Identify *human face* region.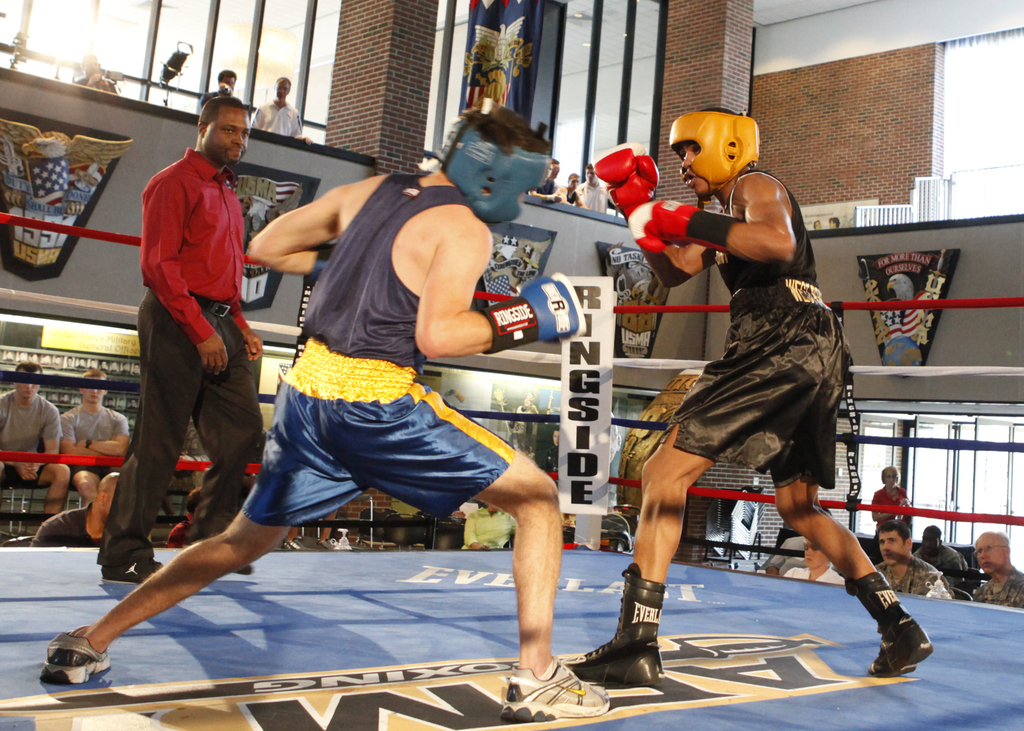
Region: <region>877, 530, 906, 565</region>.
